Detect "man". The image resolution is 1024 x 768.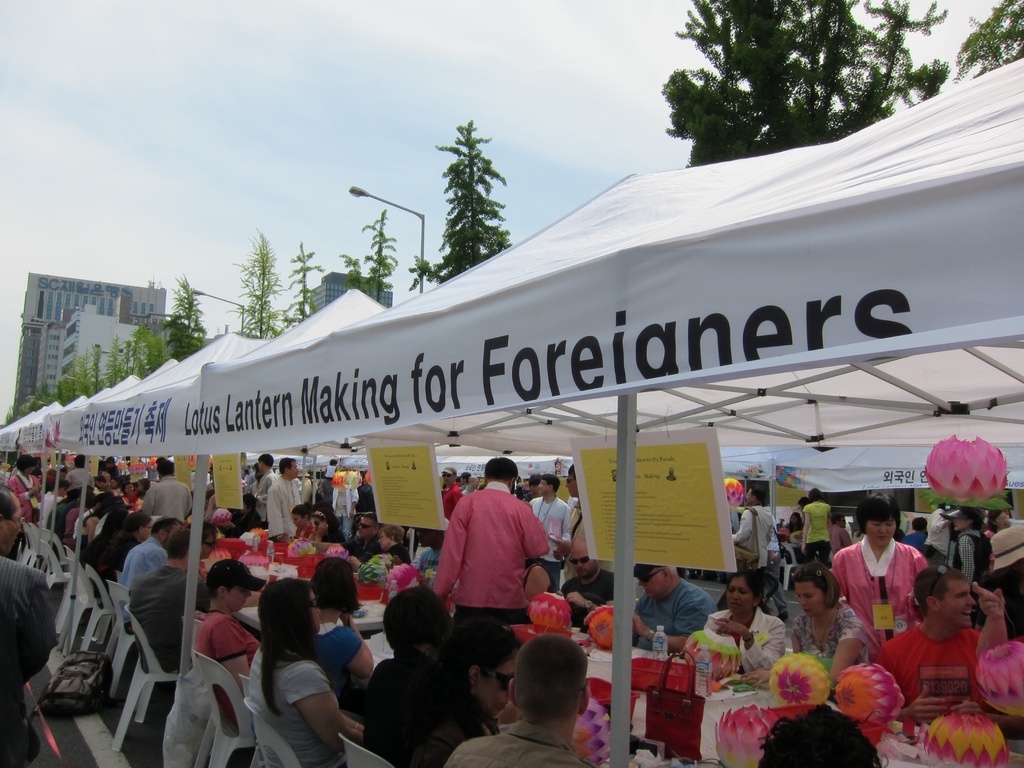
BBox(305, 511, 384, 572).
